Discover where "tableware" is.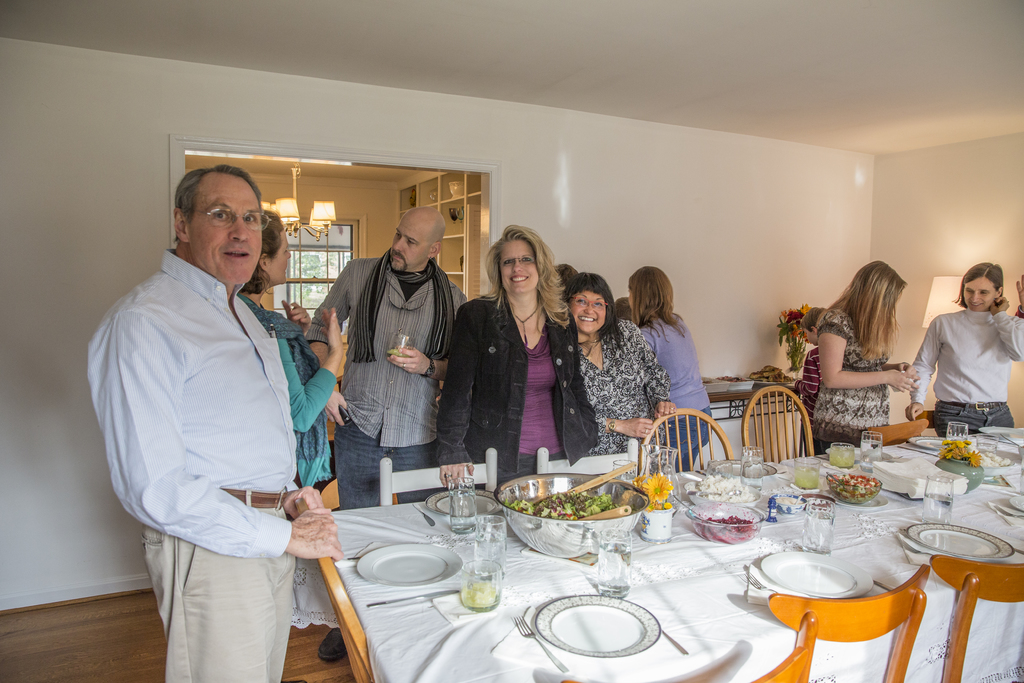
Discovered at <bbox>920, 473, 952, 521</bbox>.
